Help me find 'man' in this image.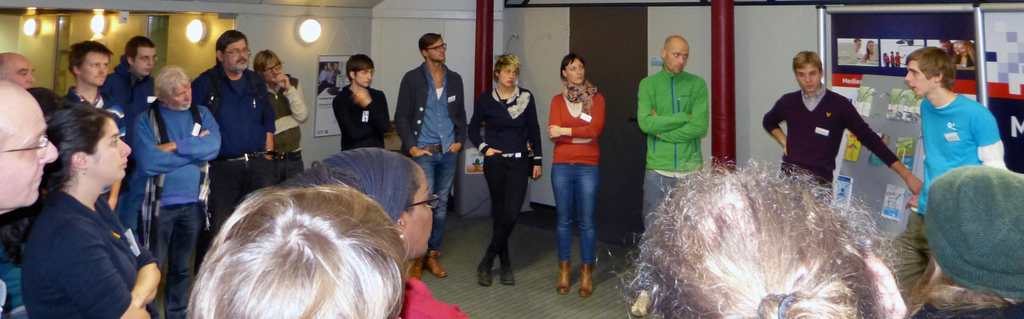
Found it: <box>58,33,137,244</box>.
